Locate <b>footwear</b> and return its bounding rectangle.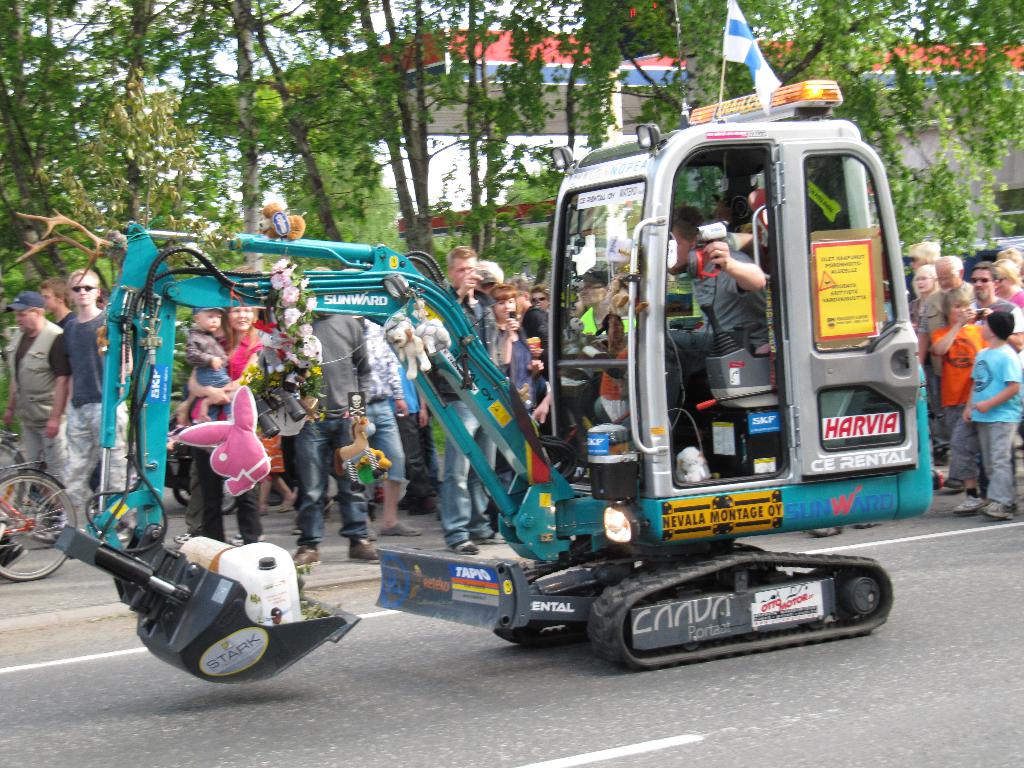
BBox(273, 495, 299, 513).
